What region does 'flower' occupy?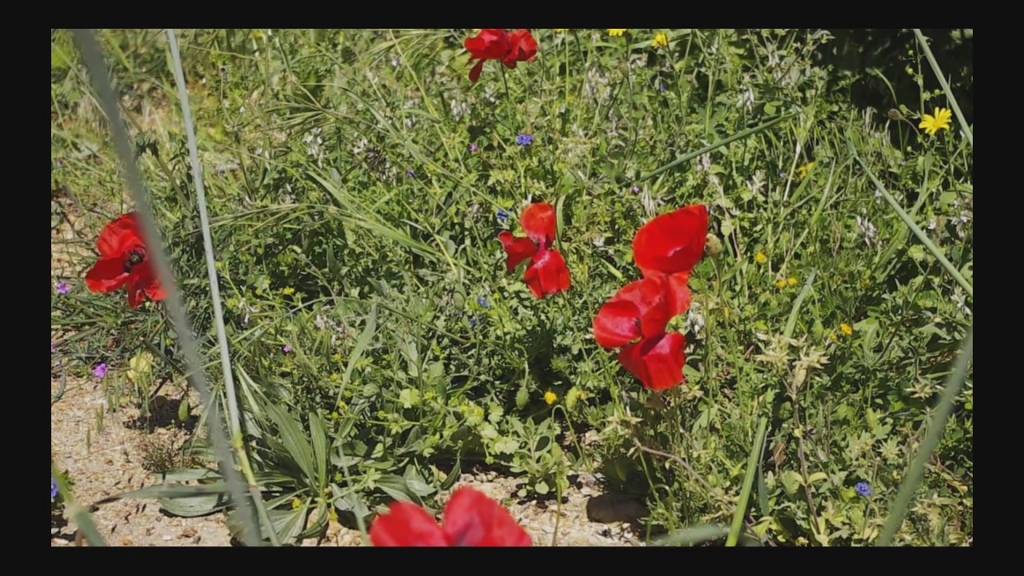
850 476 870 498.
